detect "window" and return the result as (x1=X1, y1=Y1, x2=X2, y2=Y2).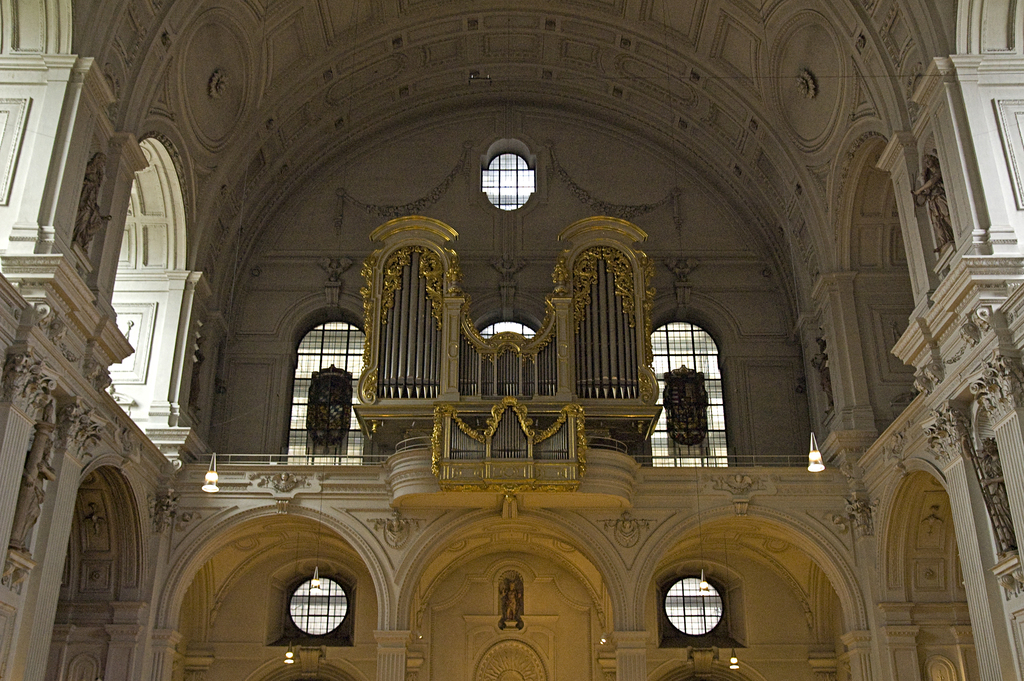
(x1=467, y1=136, x2=544, y2=217).
